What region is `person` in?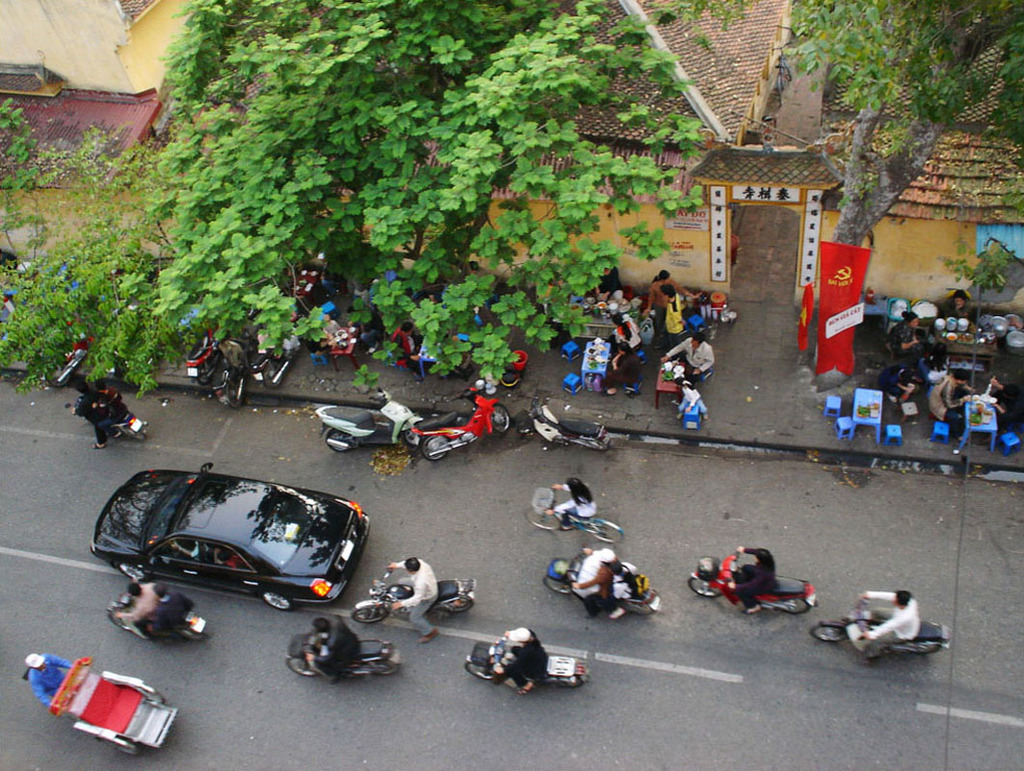
x1=150, y1=581, x2=194, y2=638.
